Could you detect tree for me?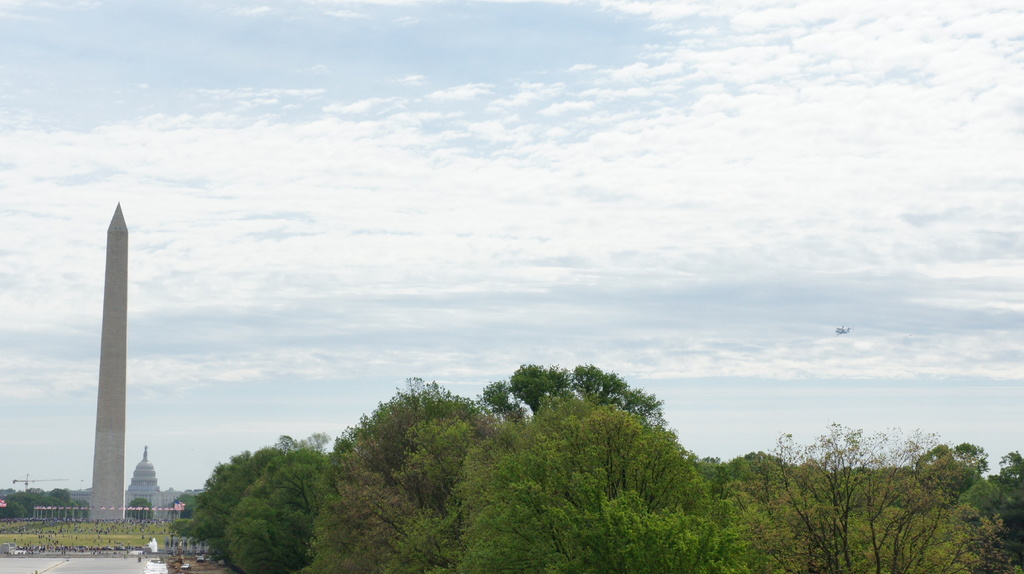
Detection result: [922,440,986,507].
